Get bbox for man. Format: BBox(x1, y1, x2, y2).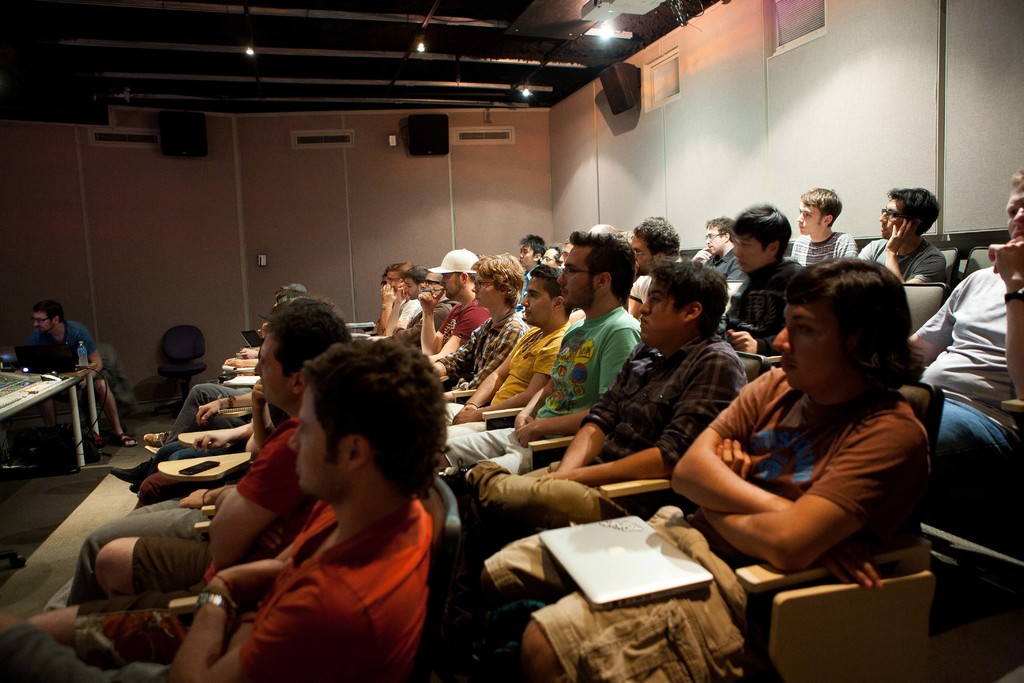
BBox(620, 216, 686, 327).
